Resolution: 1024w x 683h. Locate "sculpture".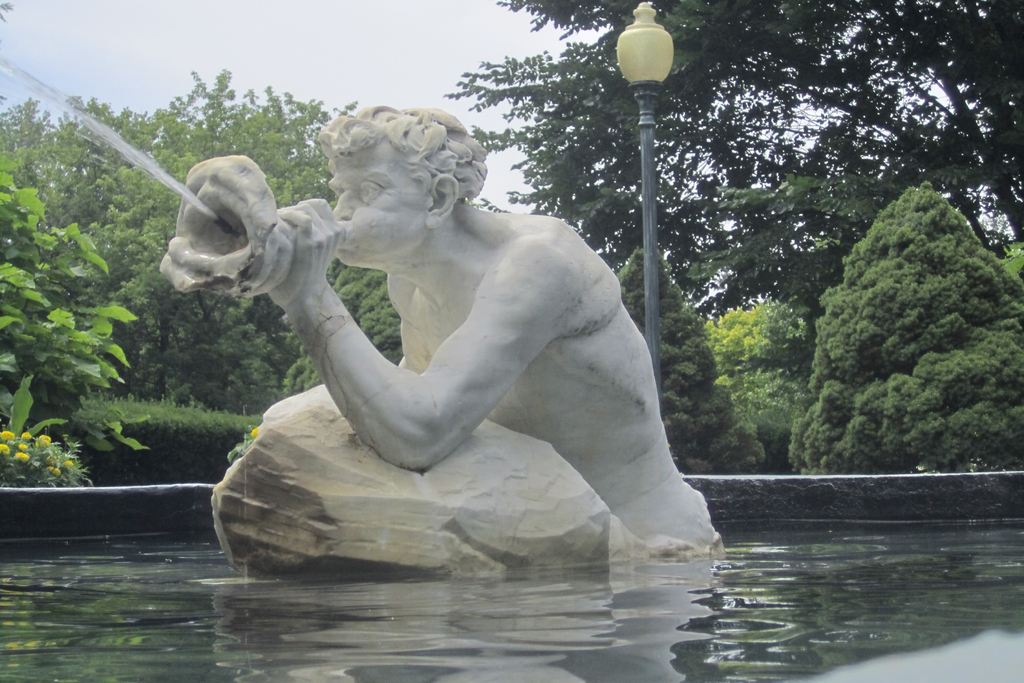
{"x1": 126, "y1": 74, "x2": 748, "y2": 598}.
